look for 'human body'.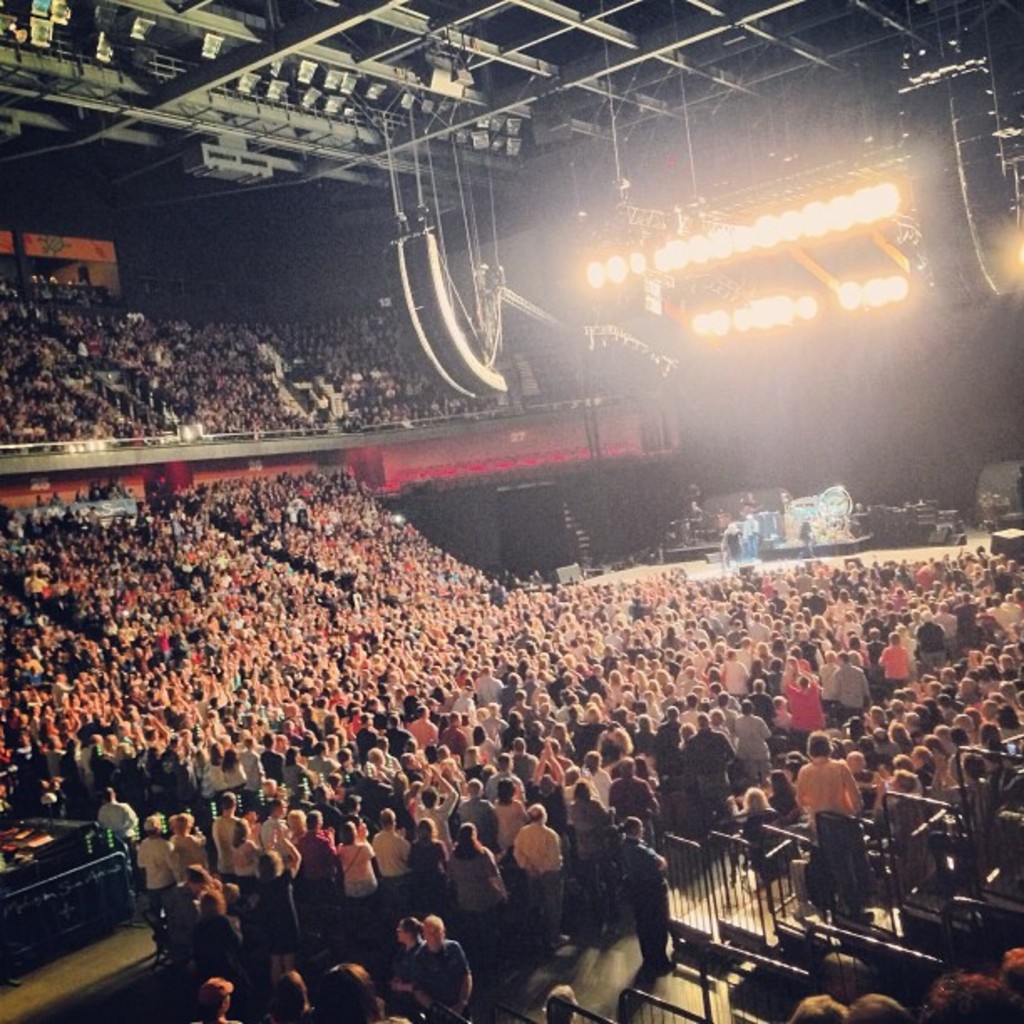
Found: bbox=[832, 653, 873, 721].
